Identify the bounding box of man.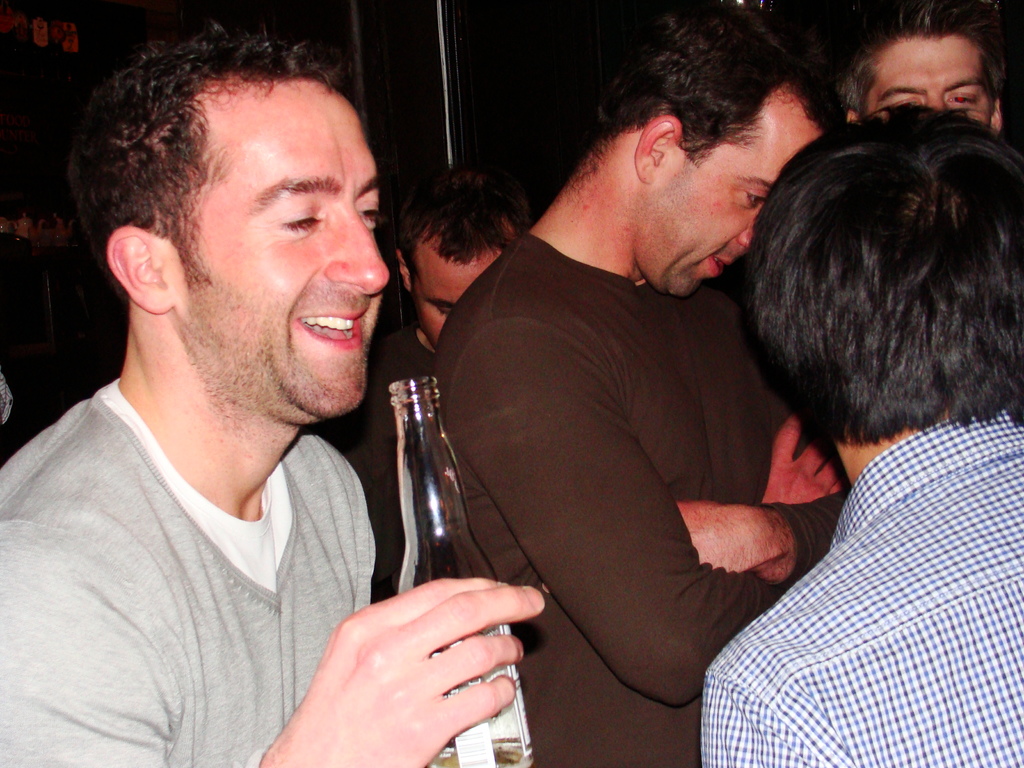
bbox=(313, 166, 530, 605).
